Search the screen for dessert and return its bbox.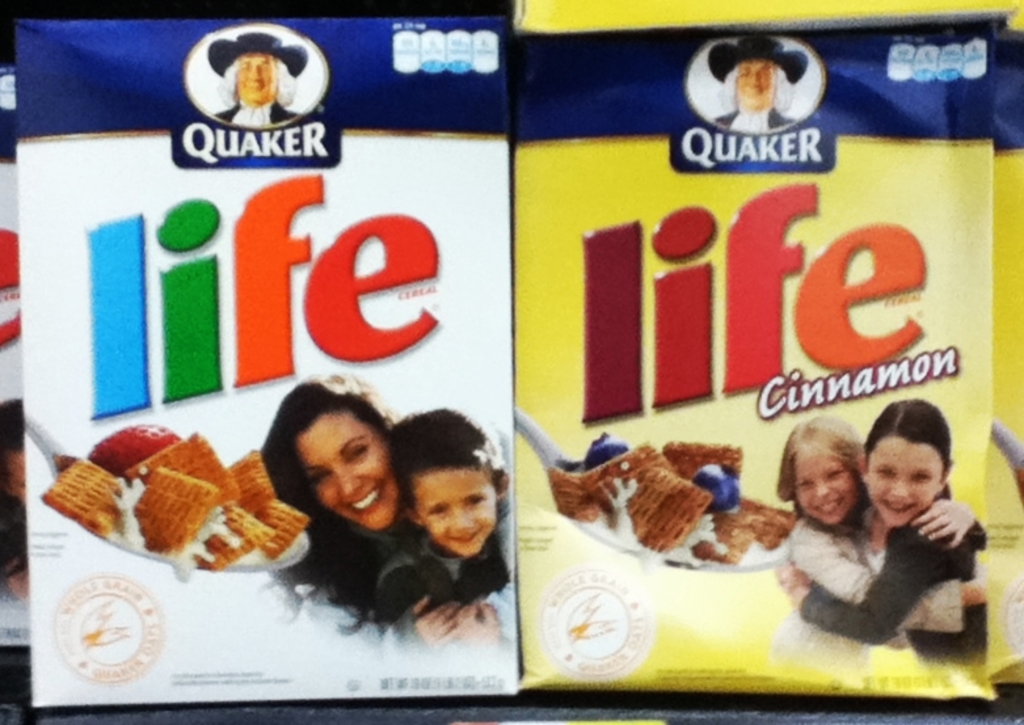
Found: (231, 454, 275, 514).
